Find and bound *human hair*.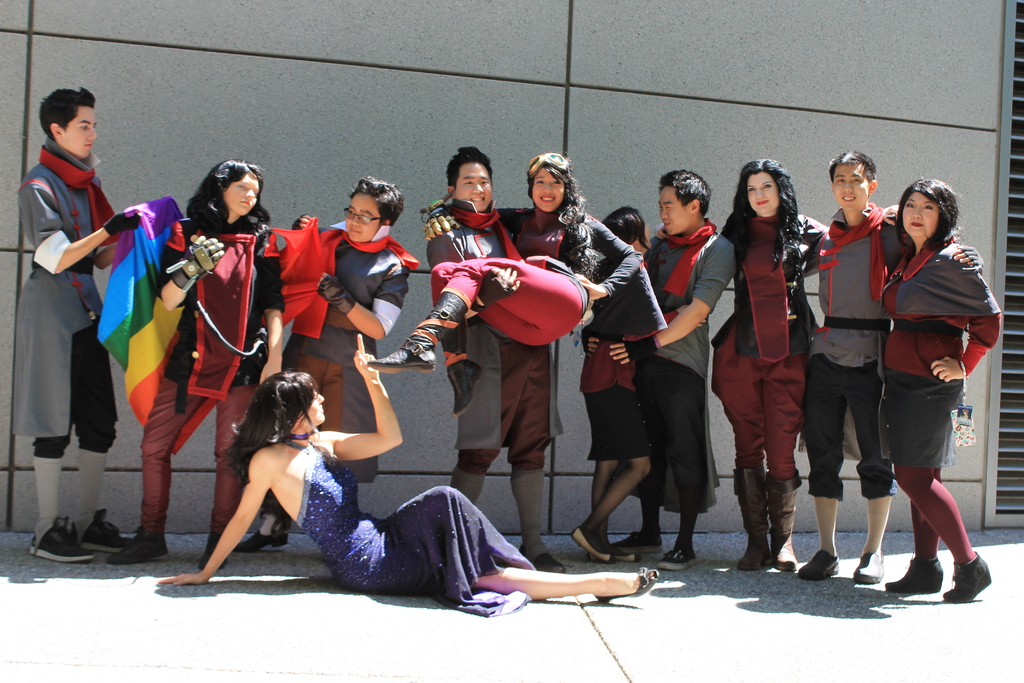
Bound: bbox(664, 164, 715, 239).
